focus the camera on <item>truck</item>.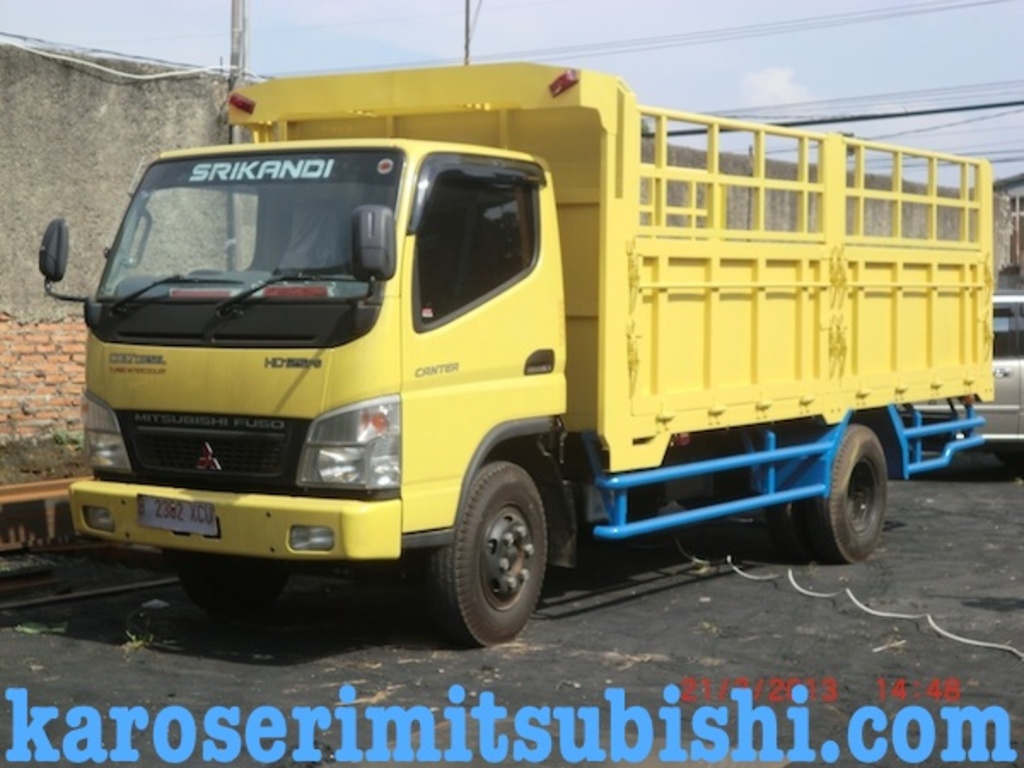
Focus region: 56 31 975 620.
